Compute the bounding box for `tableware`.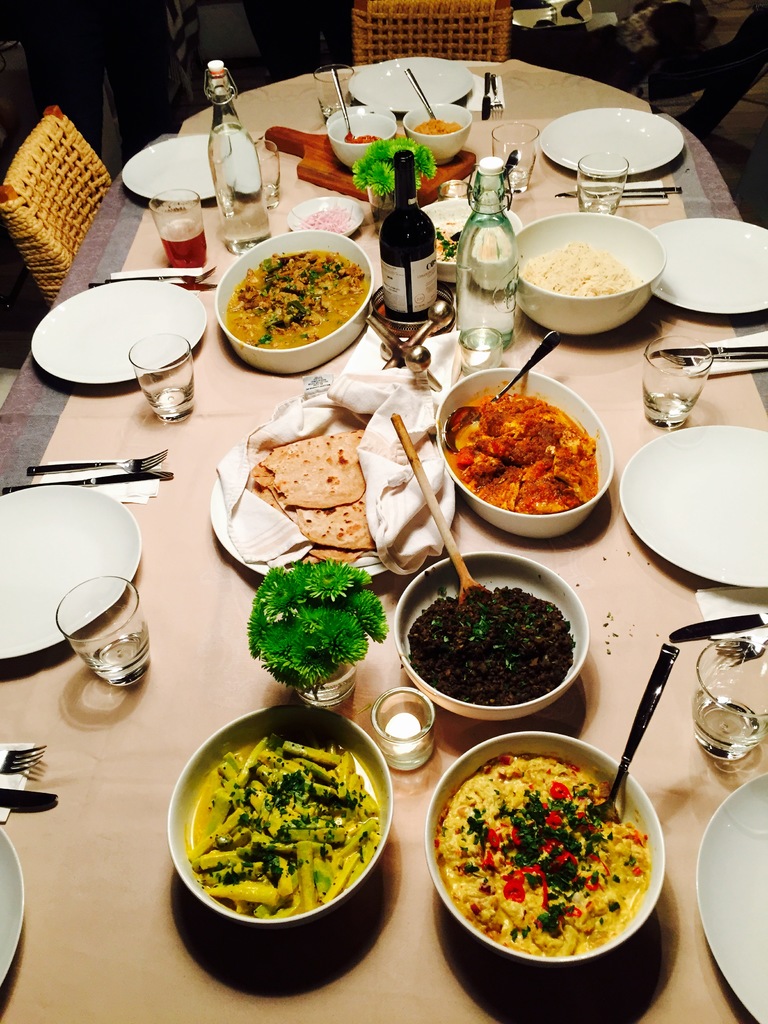
{"x1": 433, "y1": 365, "x2": 617, "y2": 540}.
